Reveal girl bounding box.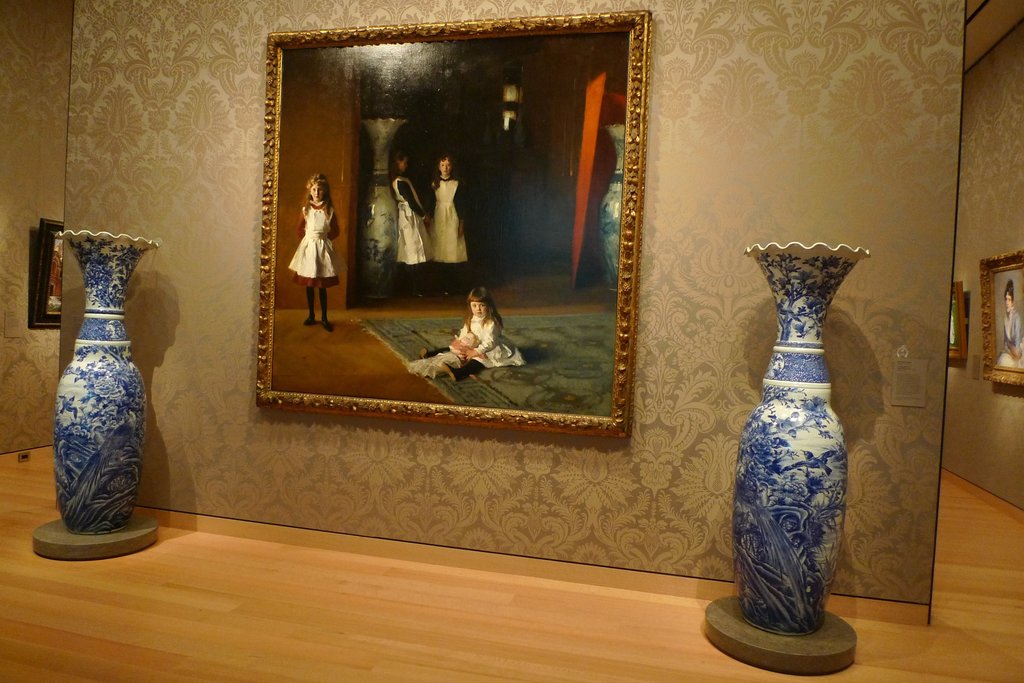
Revealed: region(404, 289, 524, 384).
